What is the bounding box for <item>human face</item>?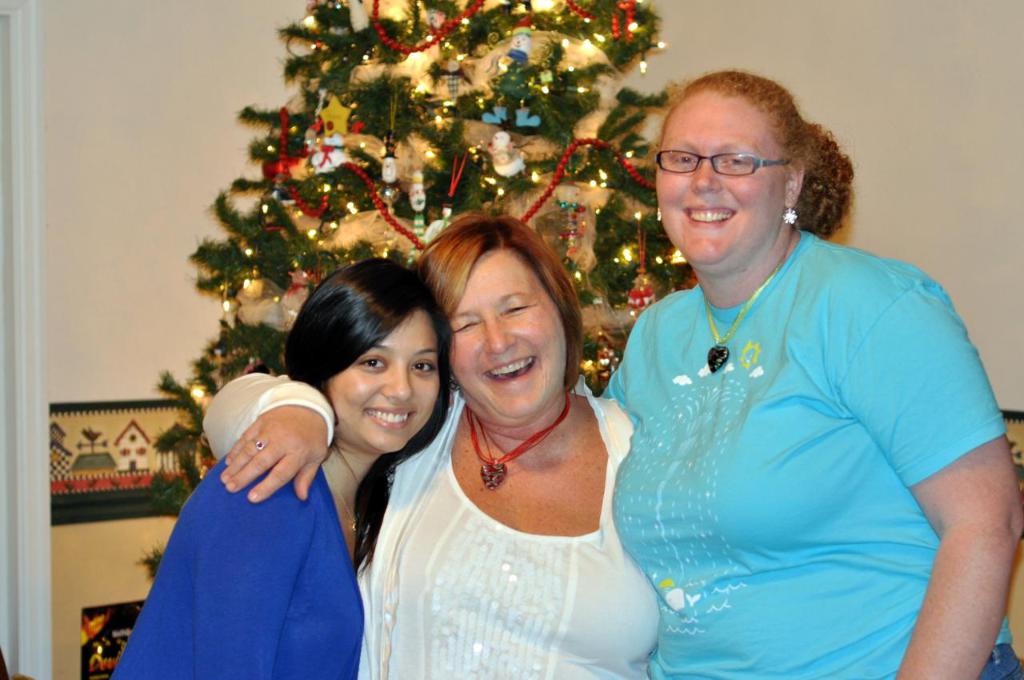
crop(449, 246, 565, 414).
